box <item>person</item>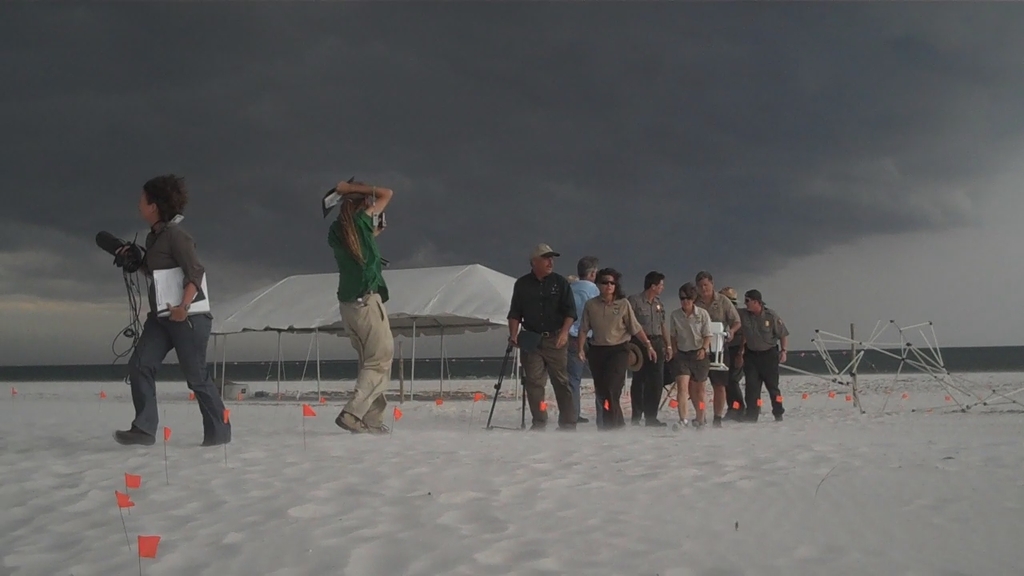
region(630, 269, 667, 433)
